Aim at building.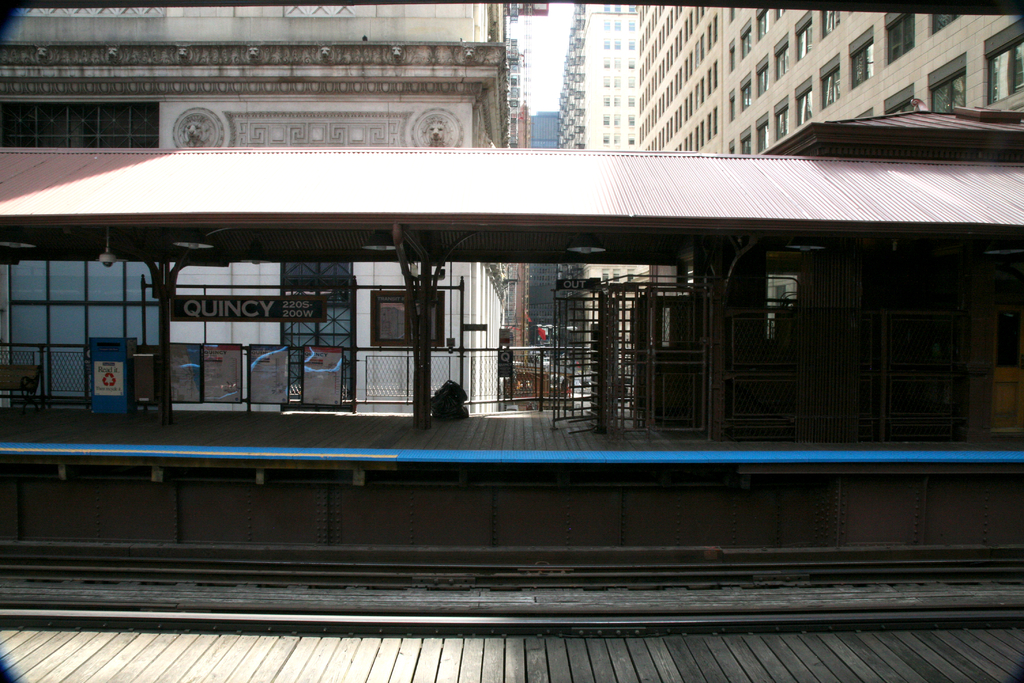
Aimed at pyautogui.locateOnScreen(635, 0, 729, 303).
